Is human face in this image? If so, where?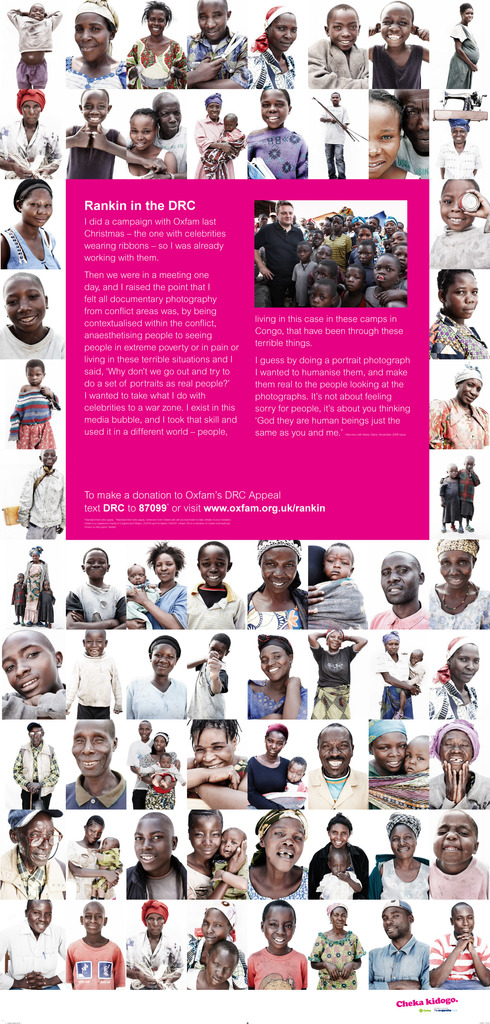
Yes, at crop(148, 914, 167, 931).
